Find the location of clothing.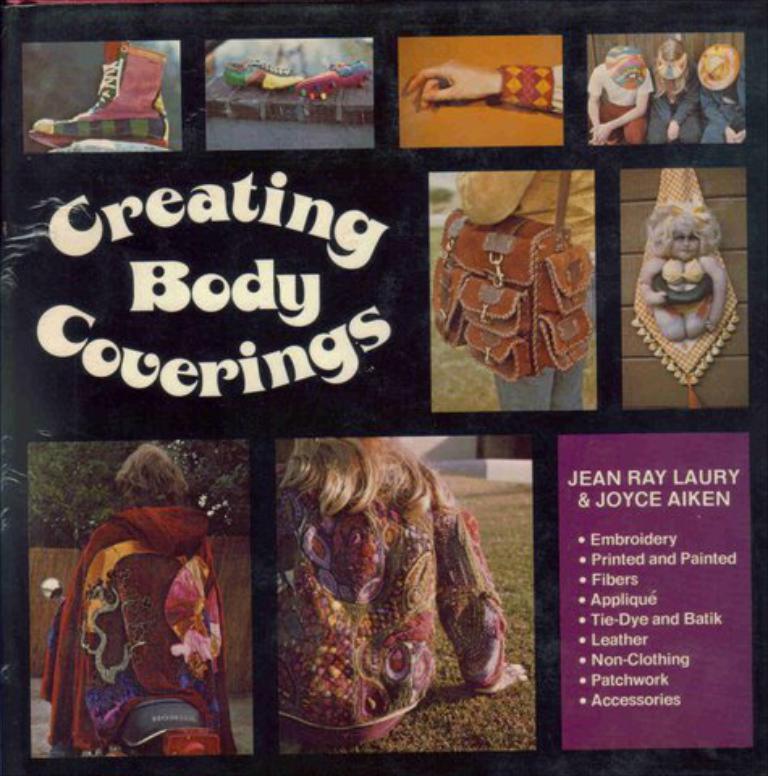
Location: <bbox>268, 456, 495, 728</bbox>.
